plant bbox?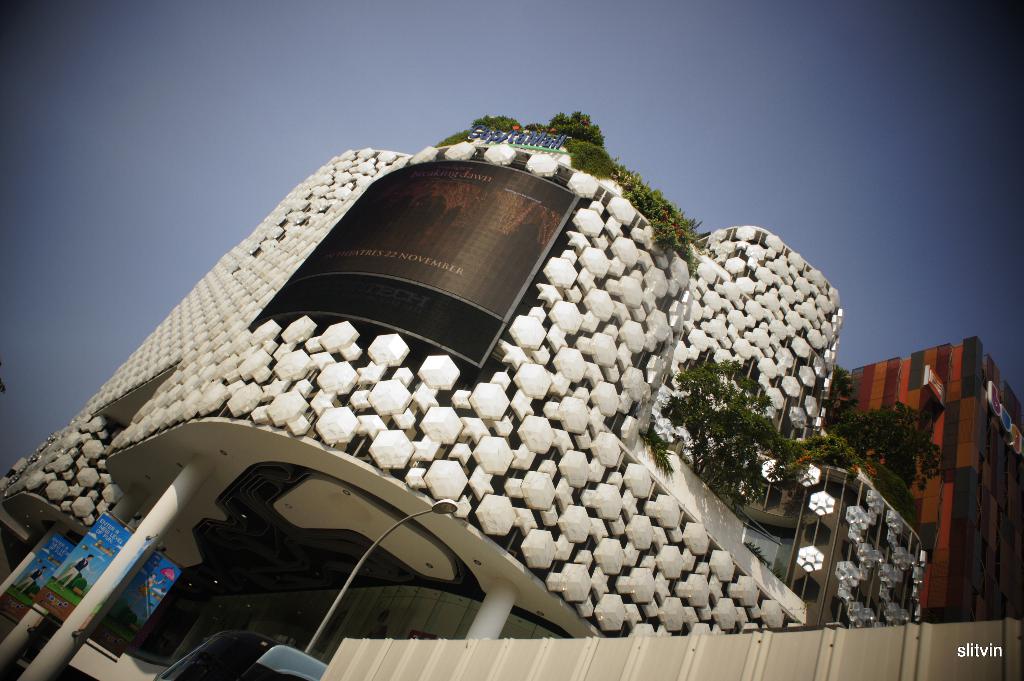
(525, 101, 607, 145)
